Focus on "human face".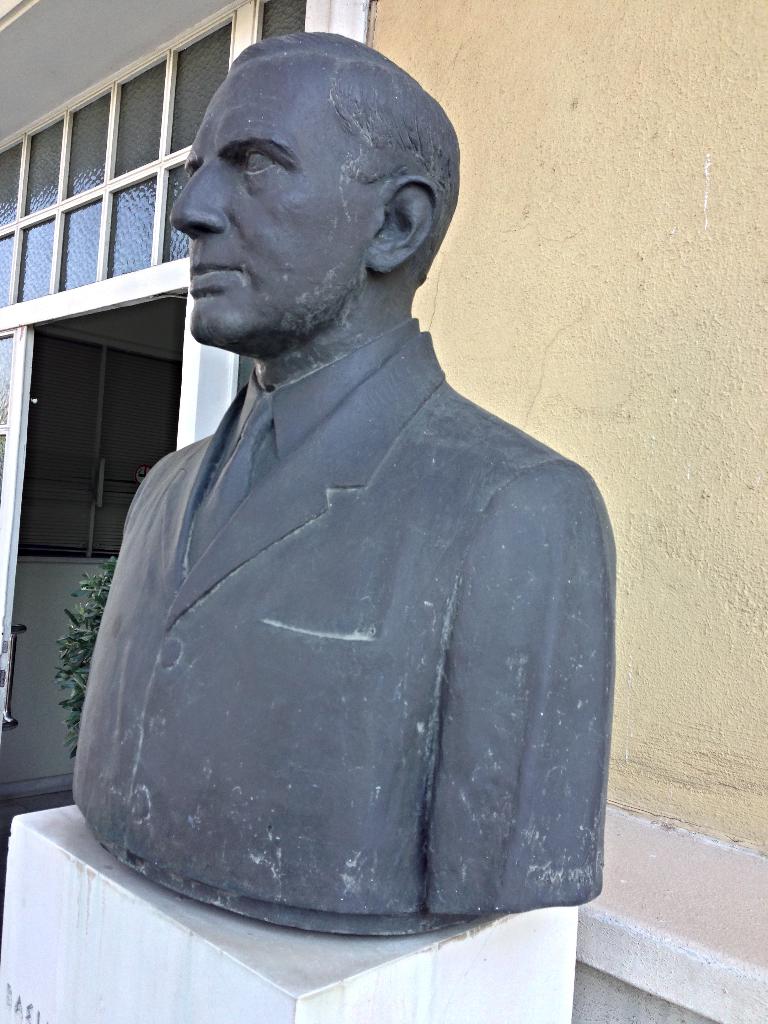
Focused at <box>172,48,396,342</box>.
